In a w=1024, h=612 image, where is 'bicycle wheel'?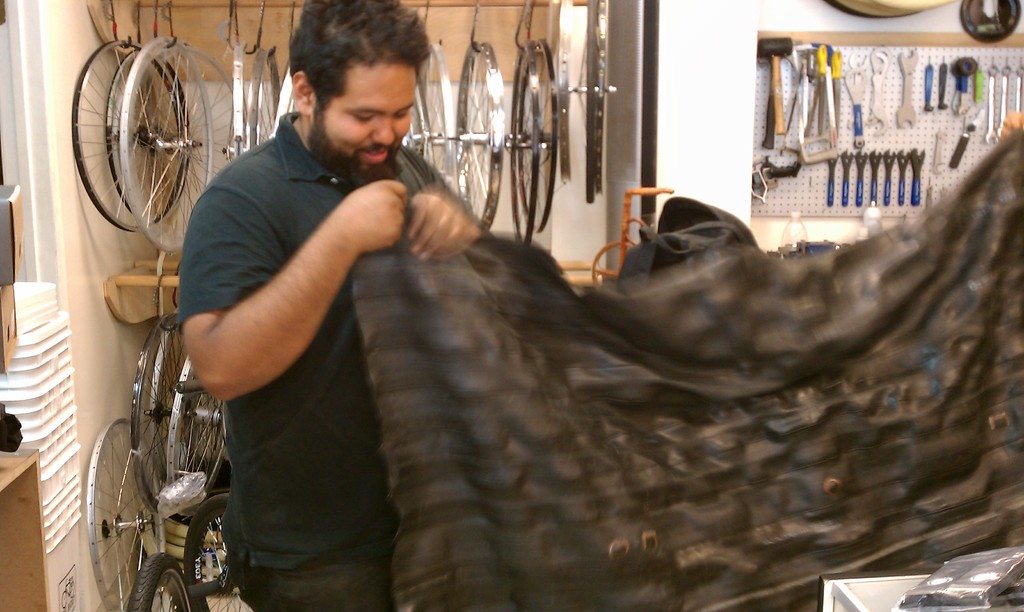
l=68, t=40, r=191, b=234.
